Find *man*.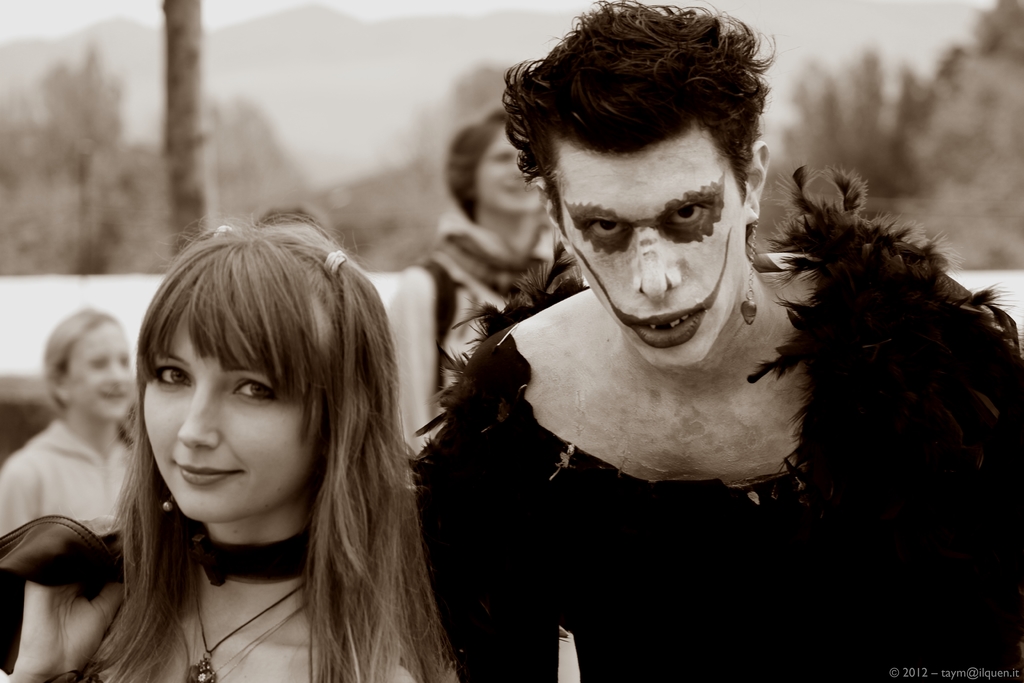
bbox=[410, 0, 1023, 682].
